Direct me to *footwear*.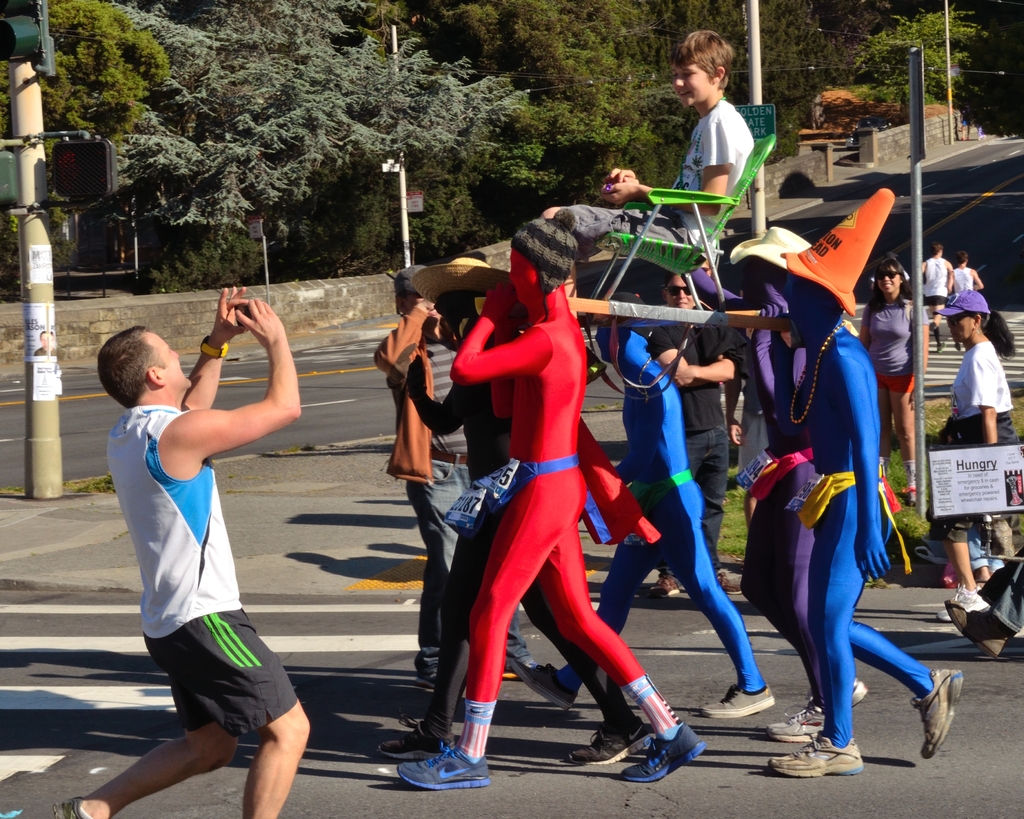
Direction: 954/343/961/353.
